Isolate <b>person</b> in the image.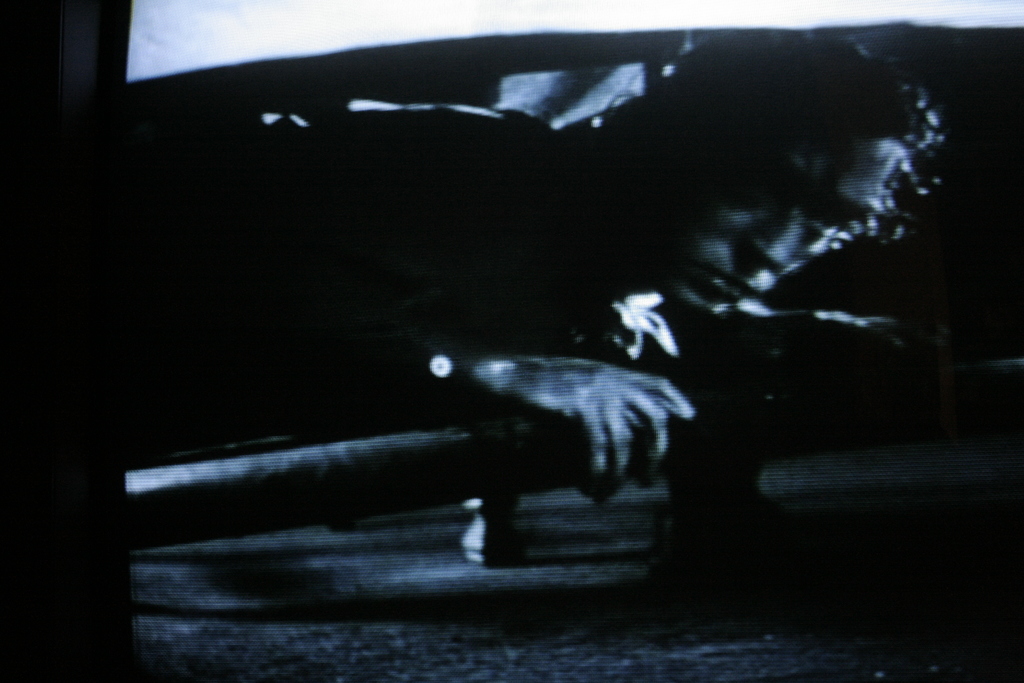
Isolated region: 115:19:950:504.
